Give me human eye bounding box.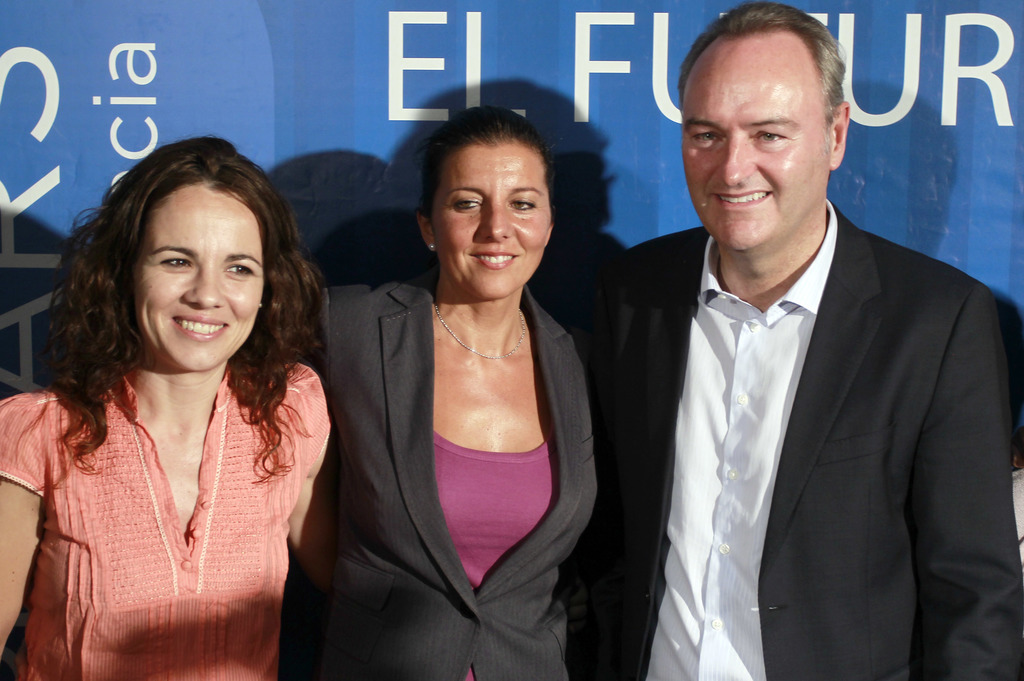
select_region(506, 191, 537, 214).
